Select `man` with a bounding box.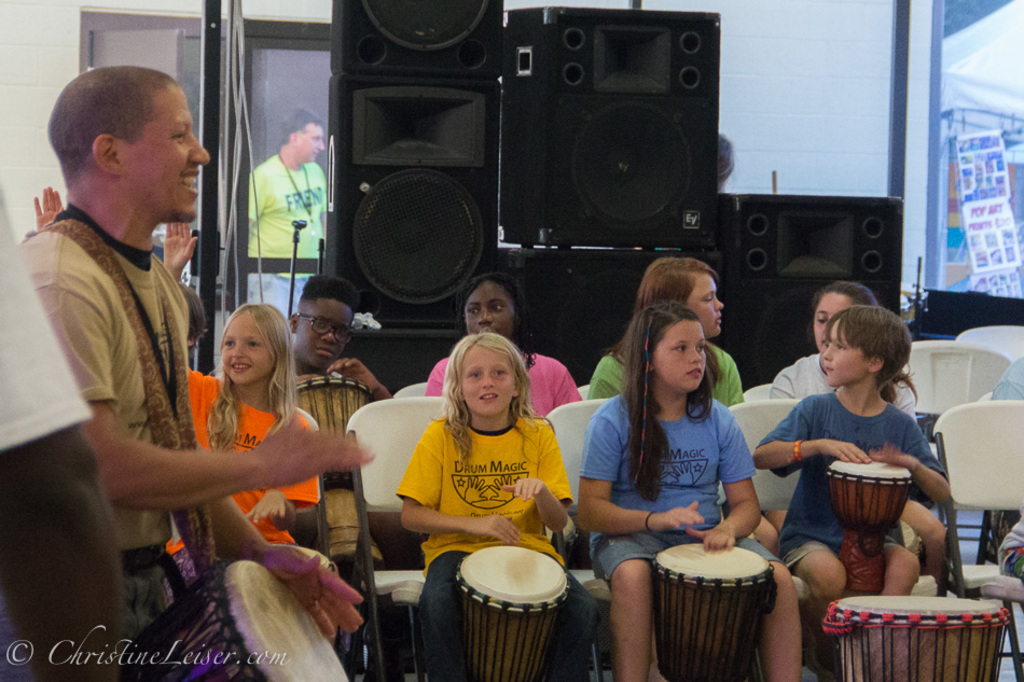
select_region(249, 107, 327, 256).
